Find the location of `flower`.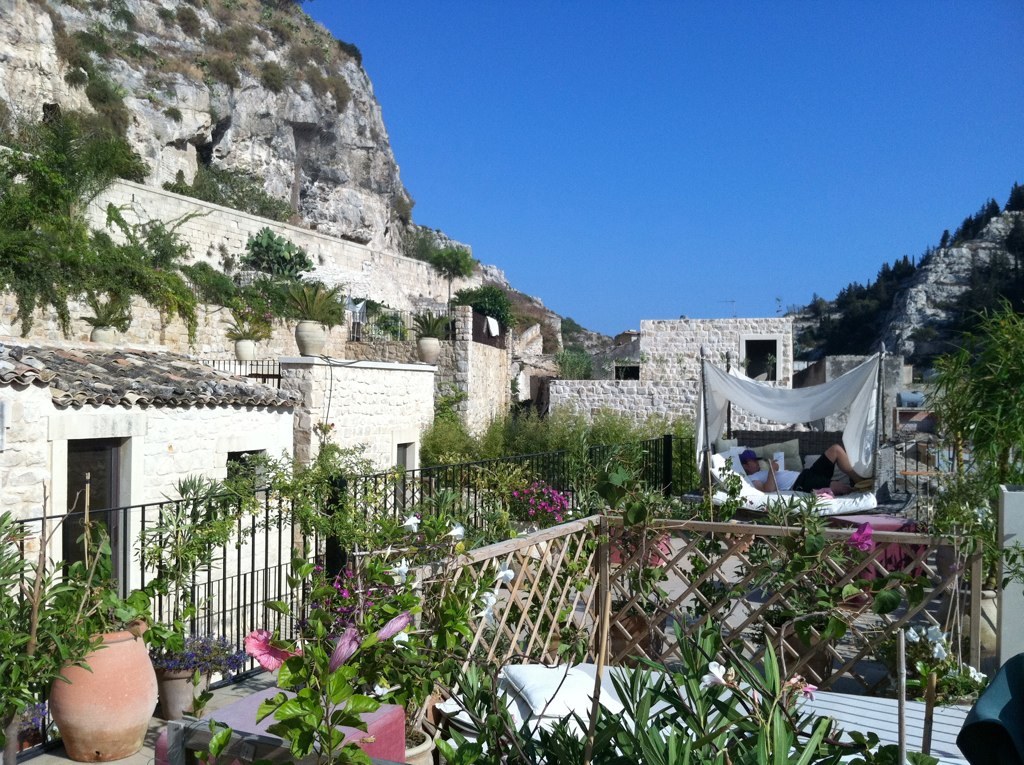
Location: BBox(443, 521, 472, 539).
